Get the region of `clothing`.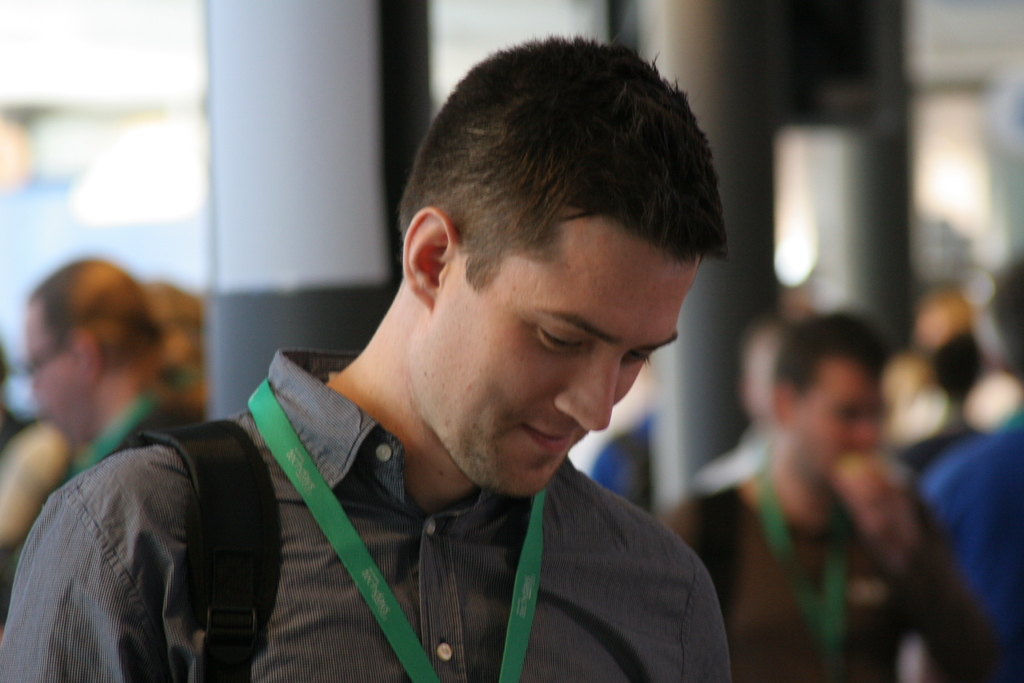
<region>908, 402, 1023, 682</region>.
